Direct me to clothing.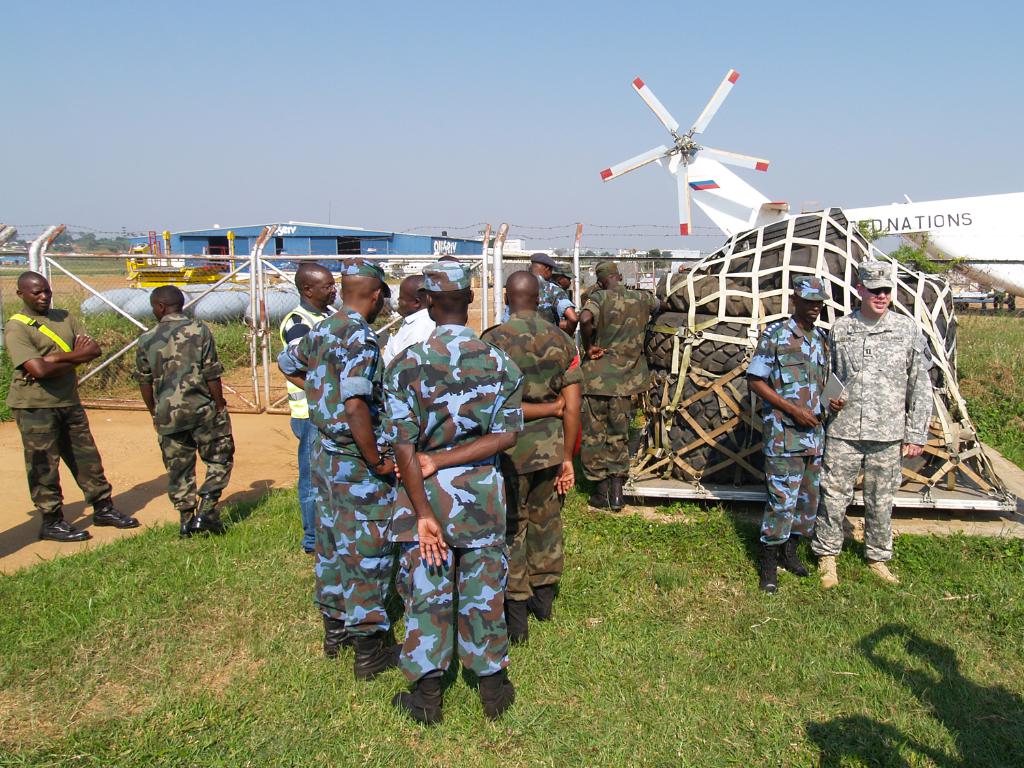
Direction: (x1=119, y1=291, x2=230, y2=521).
